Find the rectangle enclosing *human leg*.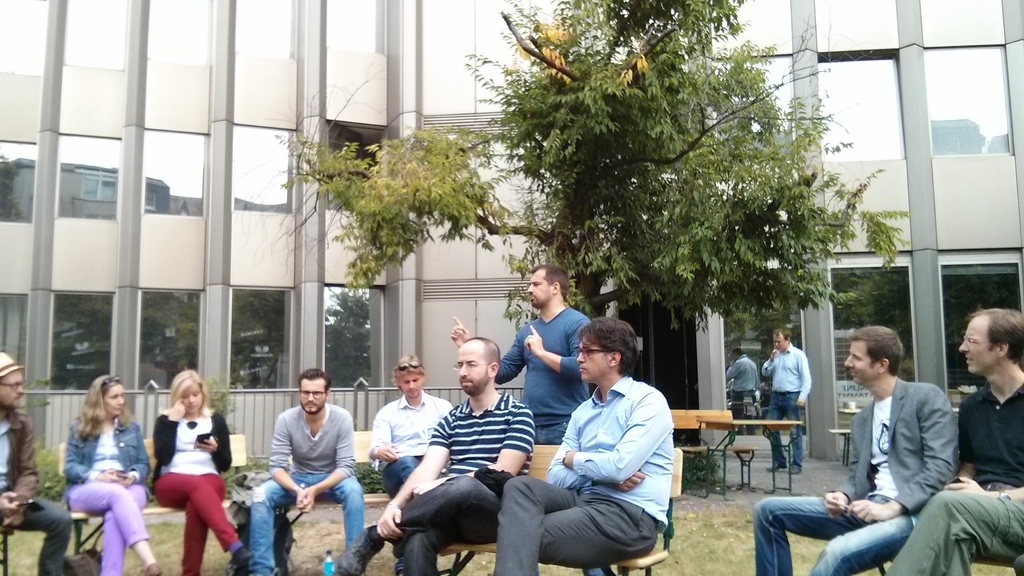
494, 477, 576, 575.
